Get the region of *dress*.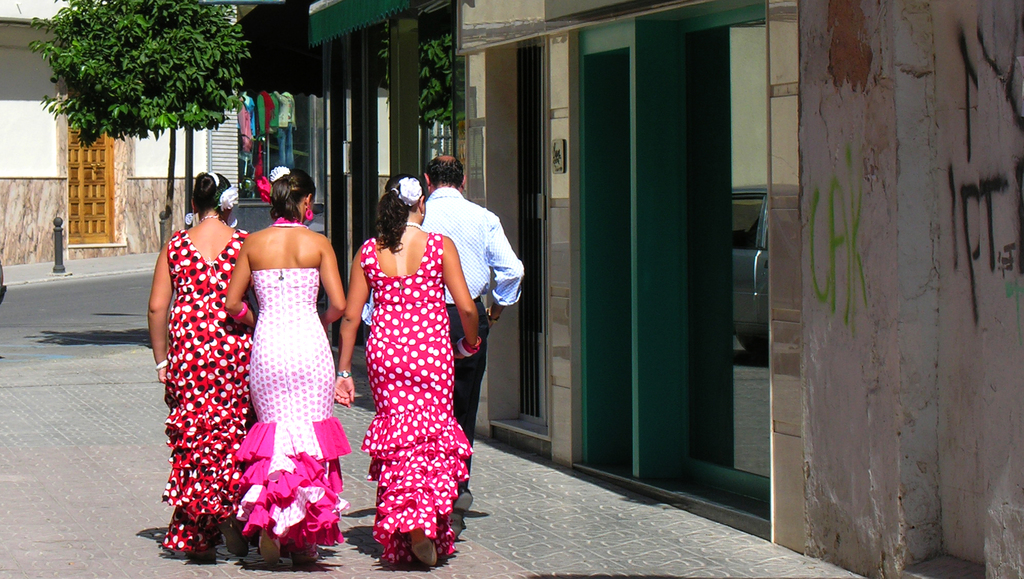
detection(338, 202, 472, 541).
